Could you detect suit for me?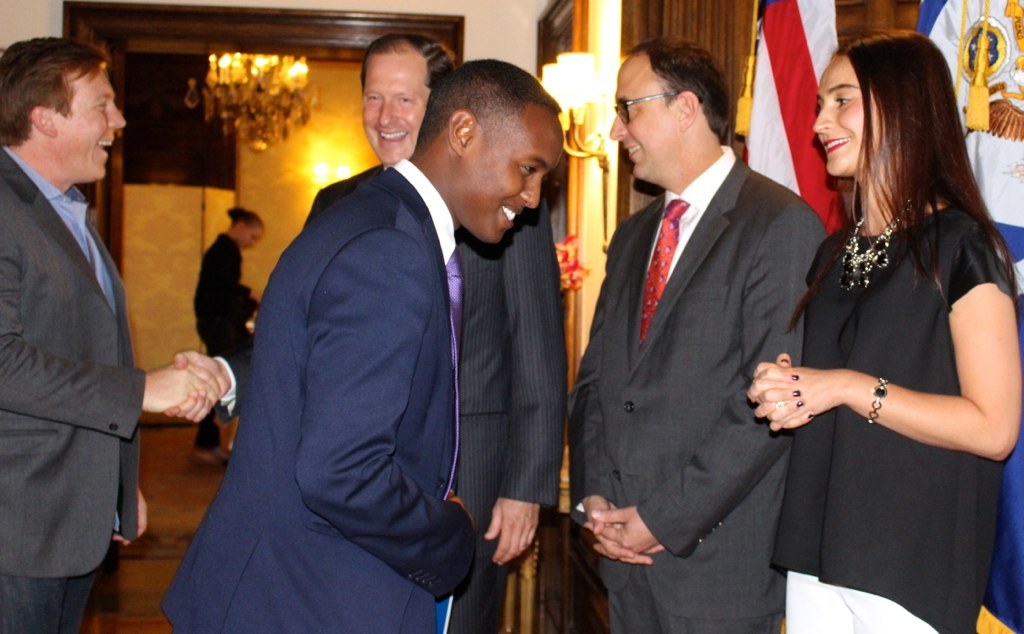
Detection result: {"left": 0, "top": 46, "right": 180, "bottom": 633}.
